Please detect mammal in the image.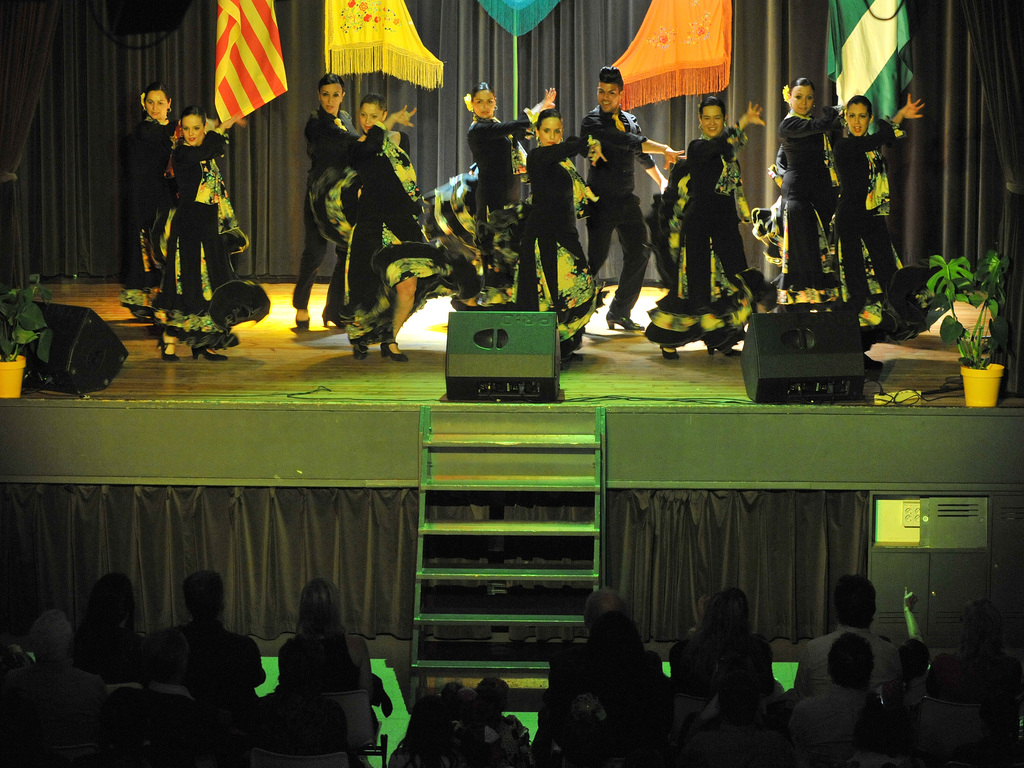
box(276, 575, 397, 720).
